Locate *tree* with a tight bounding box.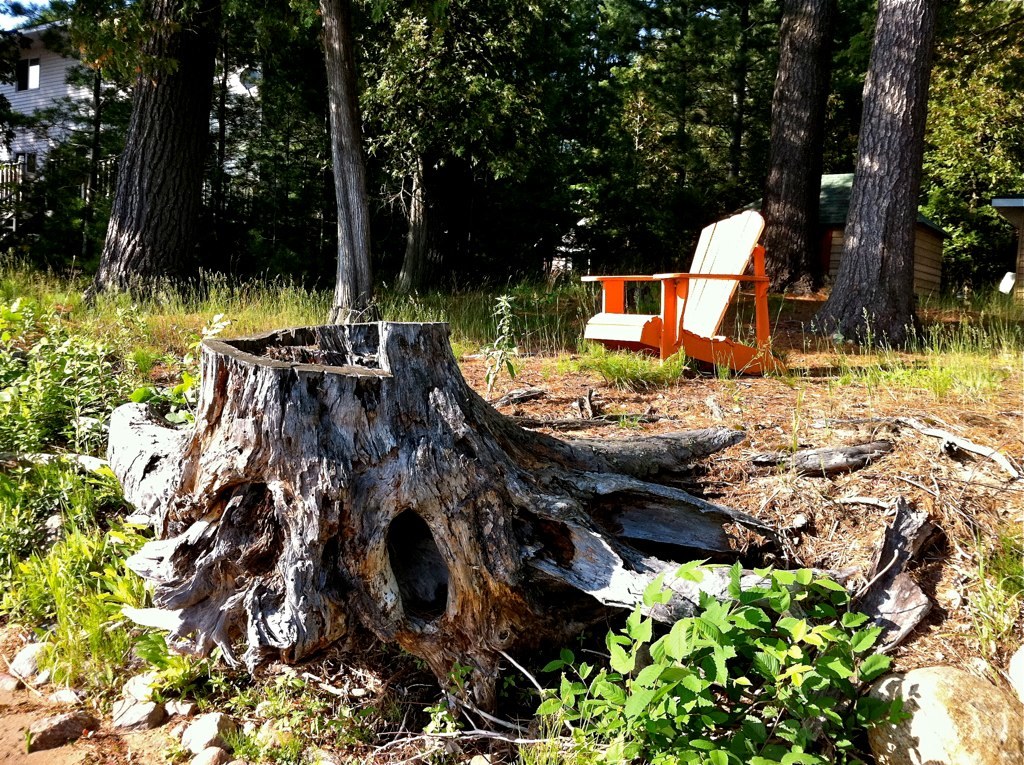
box=[810, 17, 955, 339].
